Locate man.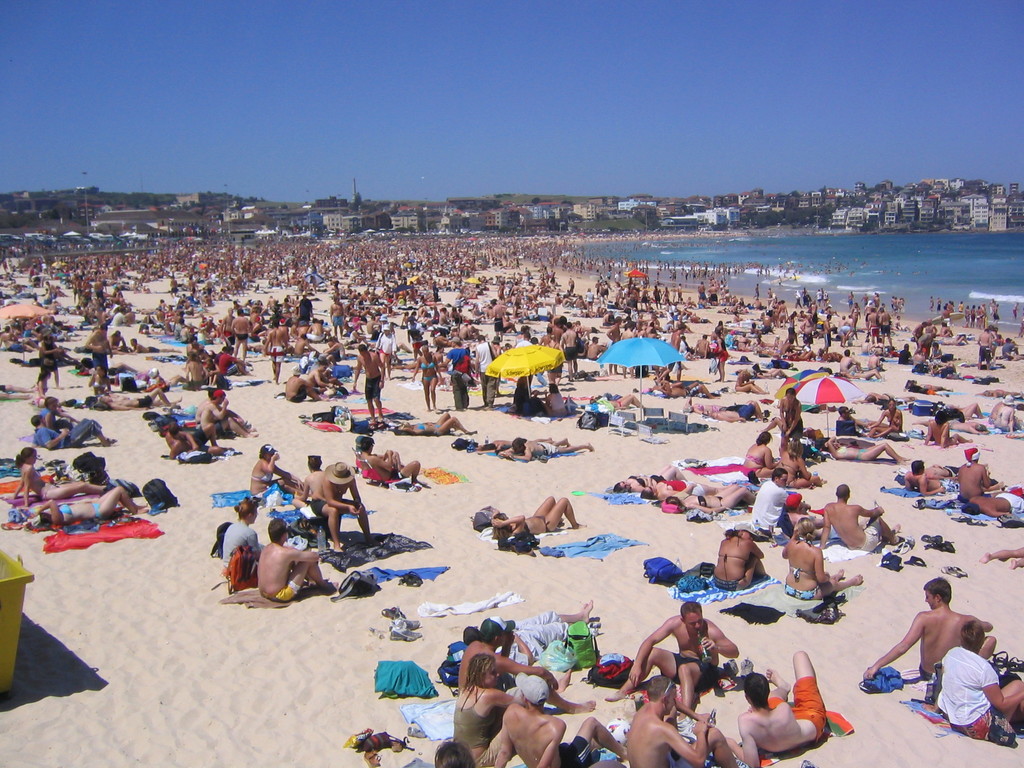
Bounding box: (x1=190, y1=353, x2=210, y2=385).
